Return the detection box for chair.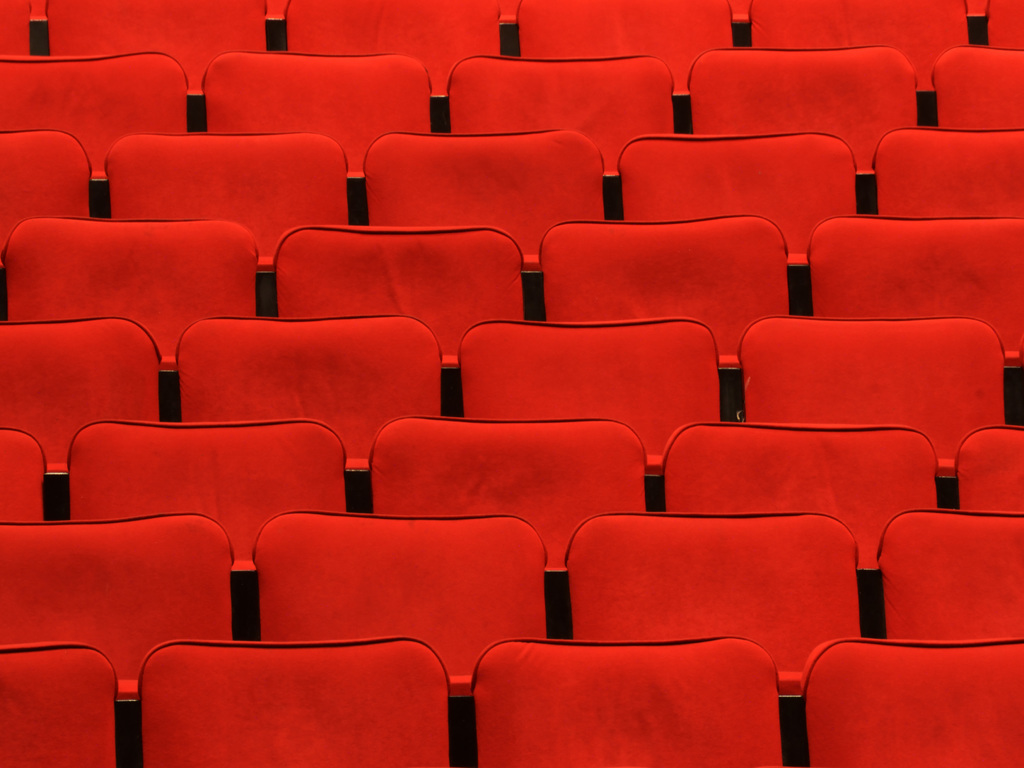
4 215 257 427.
